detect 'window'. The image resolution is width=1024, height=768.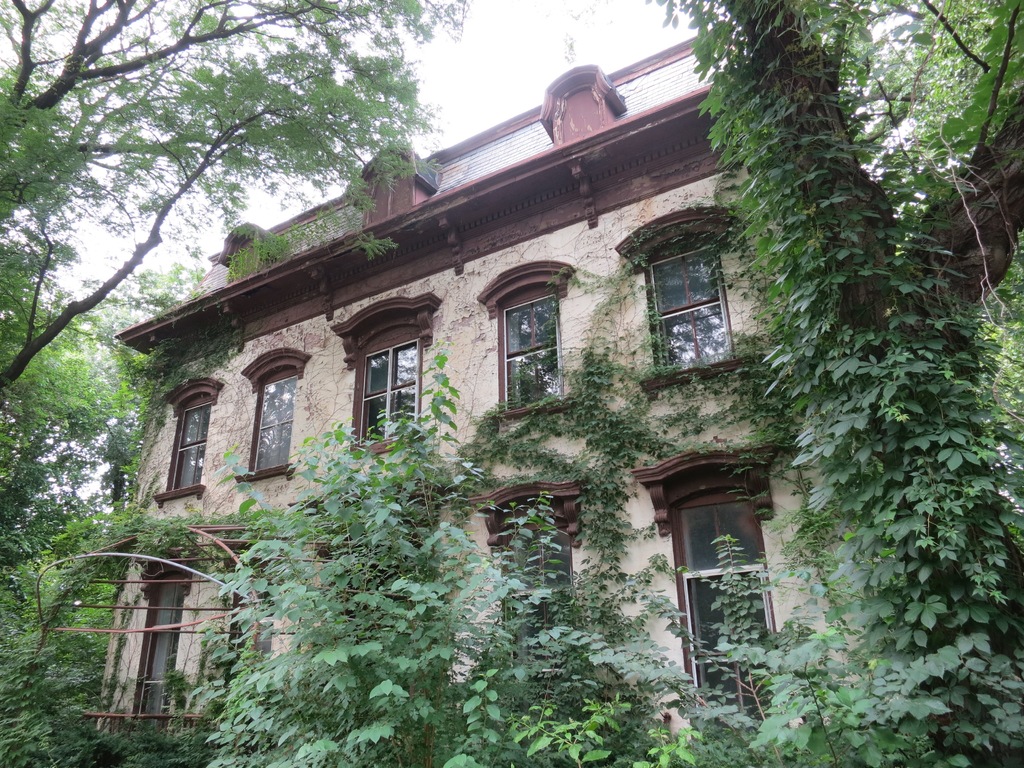
(474, 261, 577, 421).
